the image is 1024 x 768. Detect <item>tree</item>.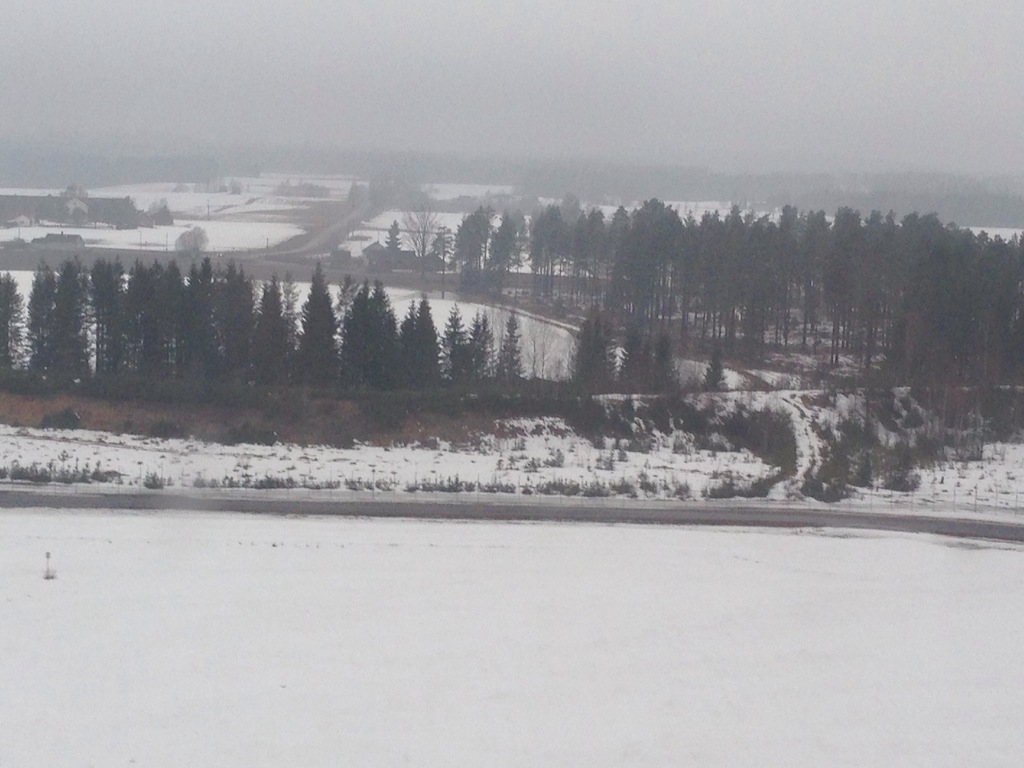
Detection: (left=26, top=260, right=59, bottom=378).
